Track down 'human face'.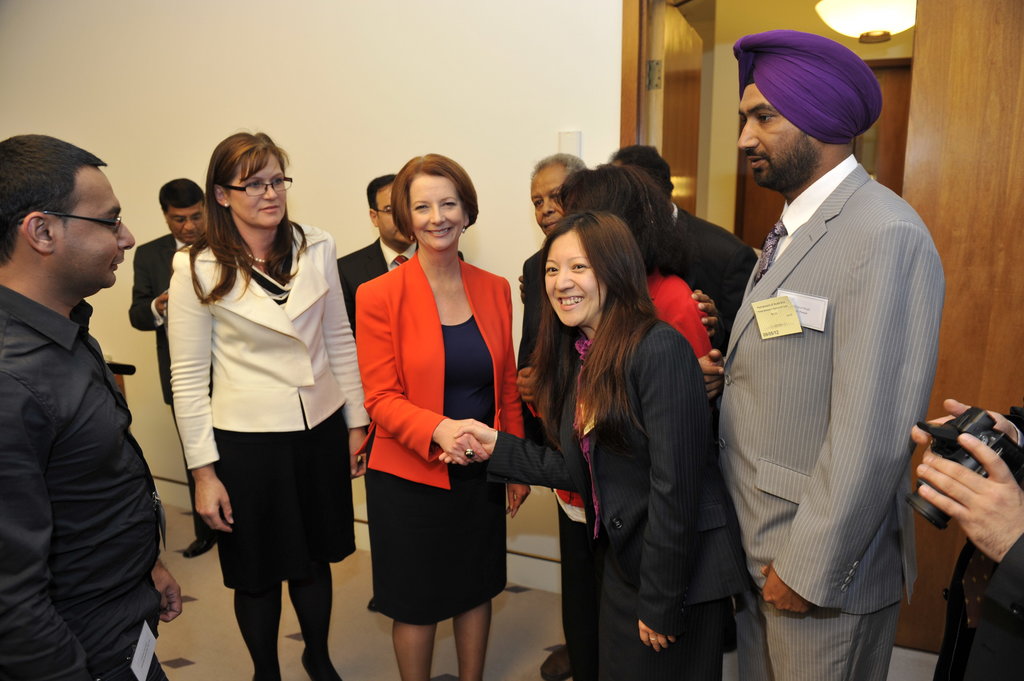
Tracked to [56,168,136,287].
